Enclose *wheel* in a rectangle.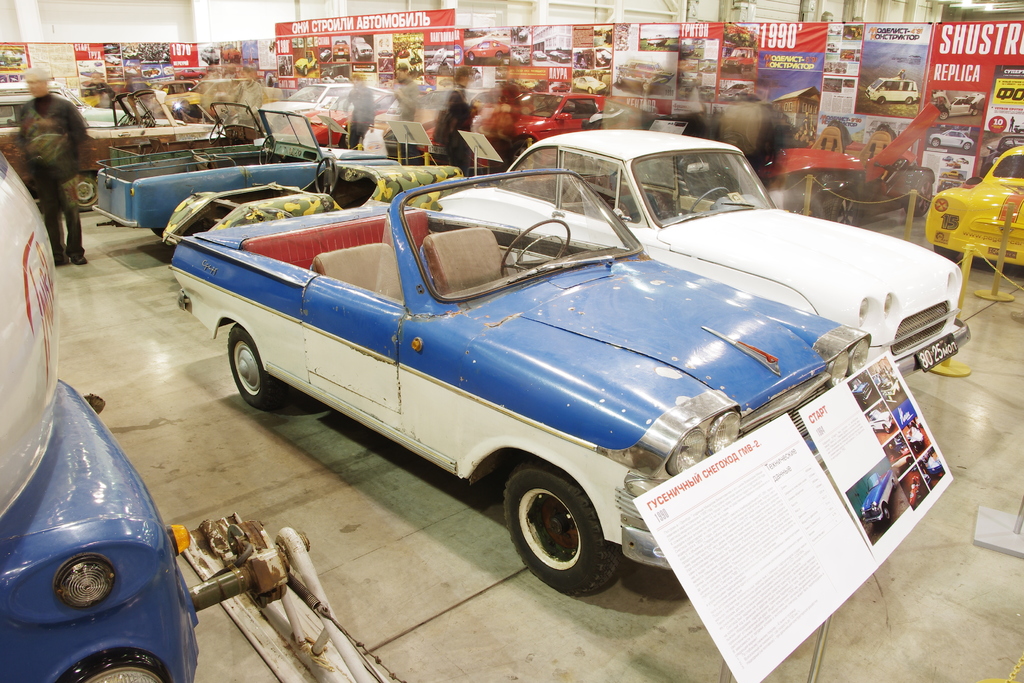
(615,75,622,85).
